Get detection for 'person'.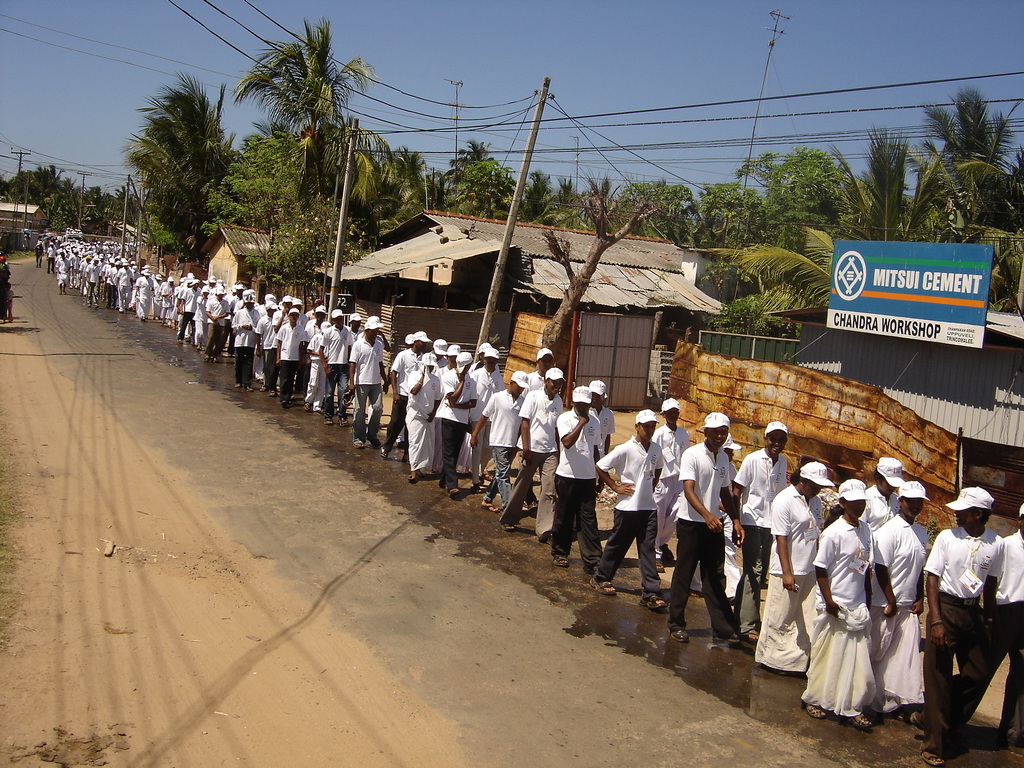
Detection: bbox(727, 419, 794, 653).
